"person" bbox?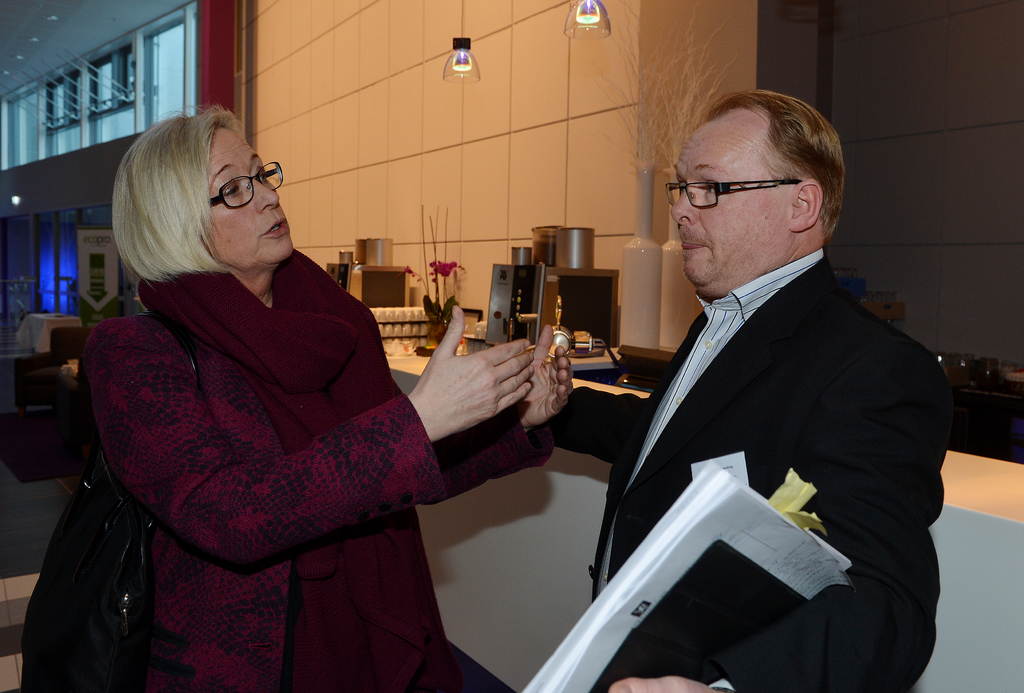
pyautogui.locateOnScreen(600, 73, 964, 692)
